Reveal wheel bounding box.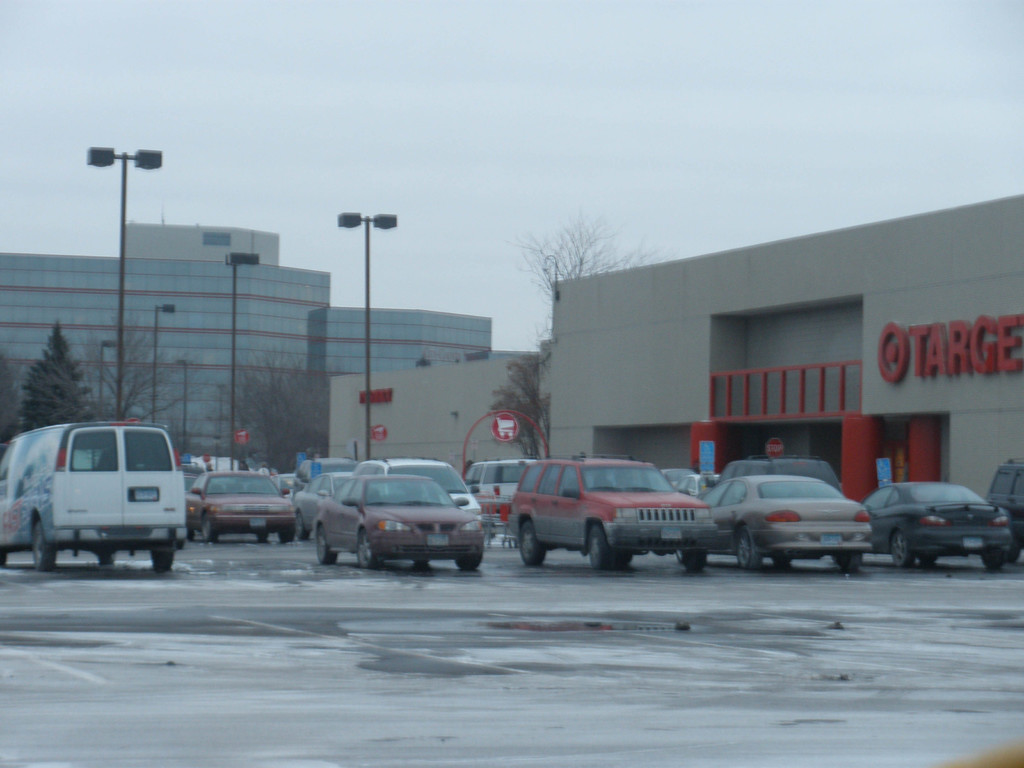
Revealed: [left=352, top=529, right=377, bottom=570].
